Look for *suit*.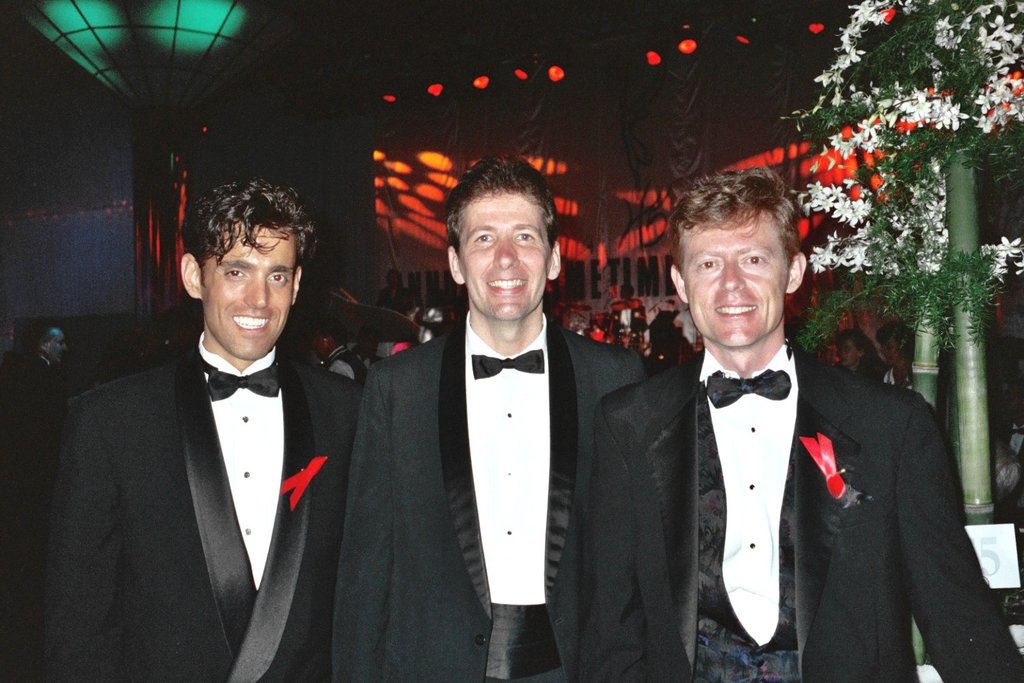
Found: <box>20,336,367,682</box>.
